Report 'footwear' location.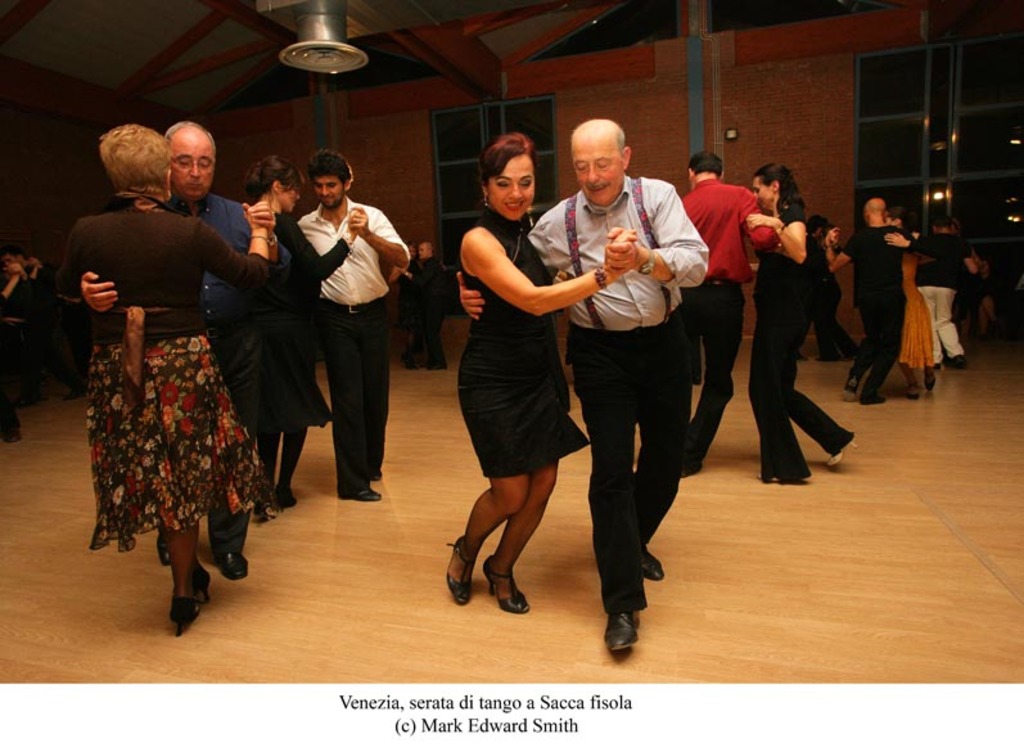
Report: <box>209,546,251,580</box>.
